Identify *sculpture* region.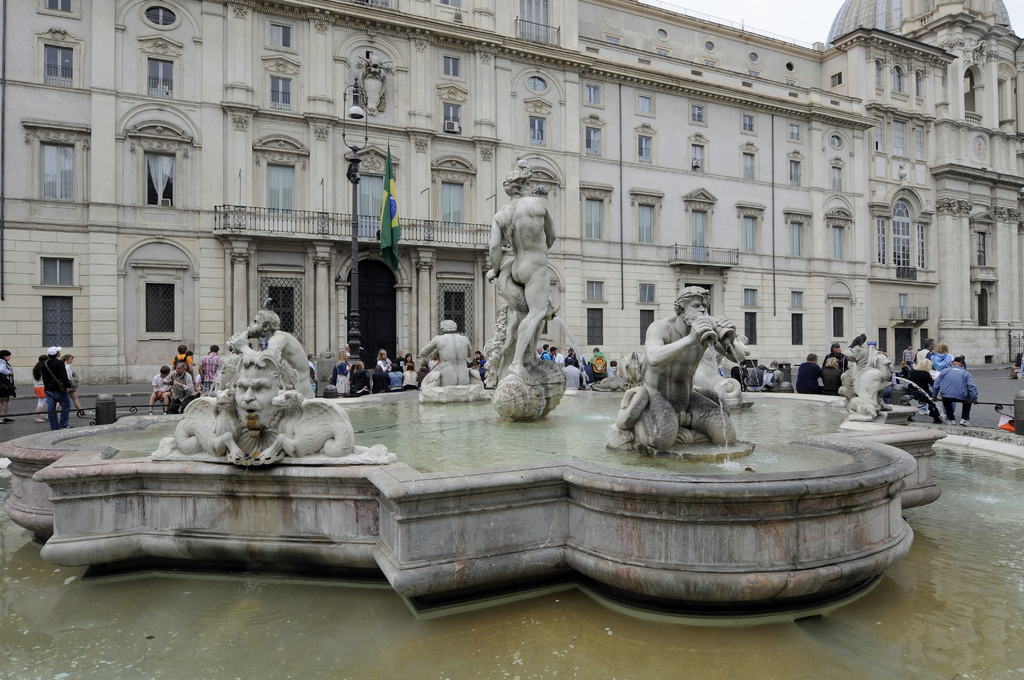
Region: [166,360,348,460].
